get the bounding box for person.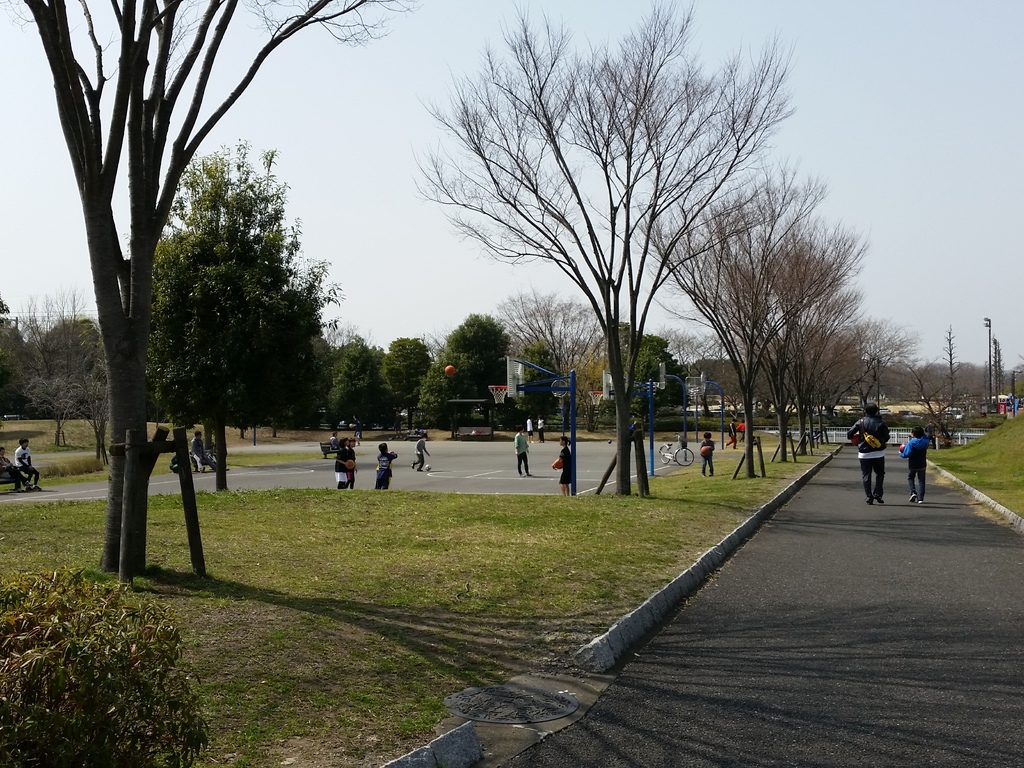
pyautogui.locateOnScreen(335, 435, 348, 490).
